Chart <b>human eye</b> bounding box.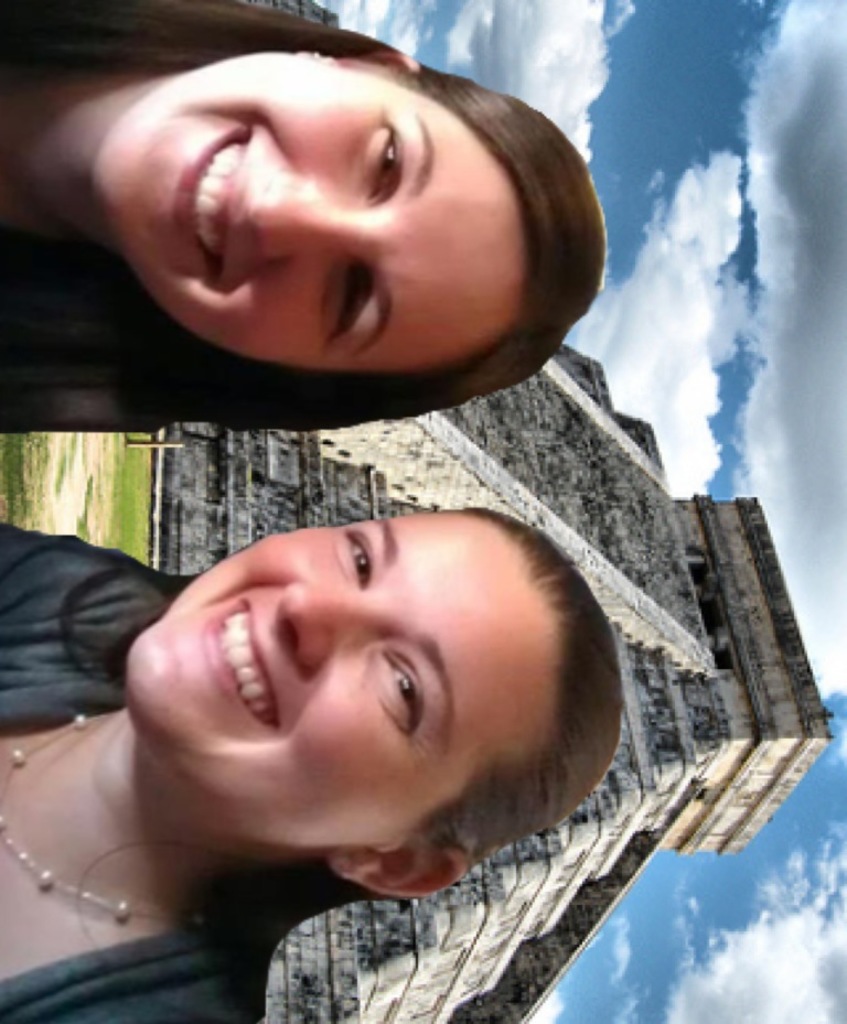
Charted: bbox=(326, 262, 378, 342).
